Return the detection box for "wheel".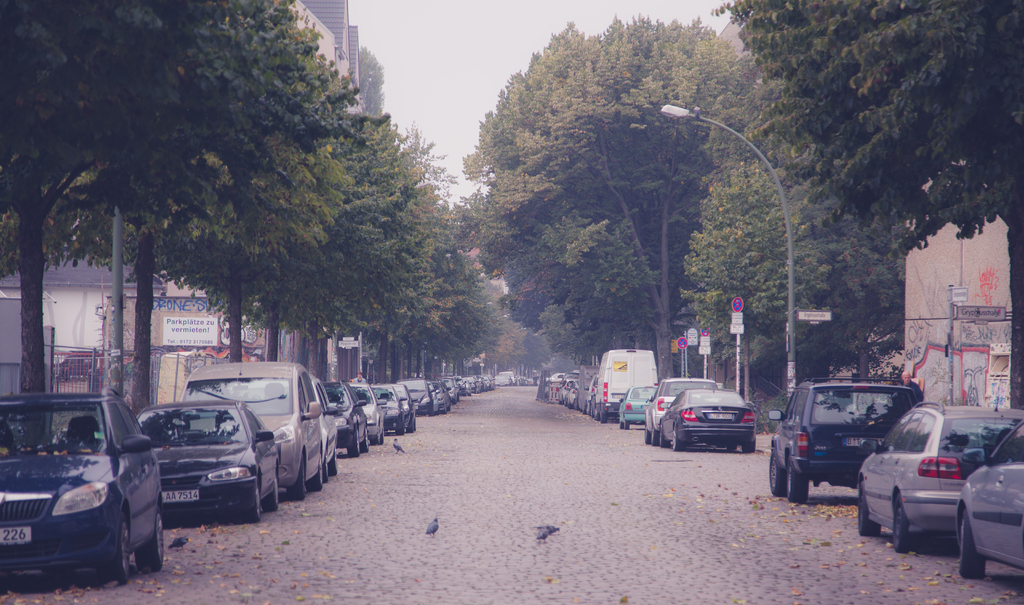
detection(621, 422, 623, 430).
